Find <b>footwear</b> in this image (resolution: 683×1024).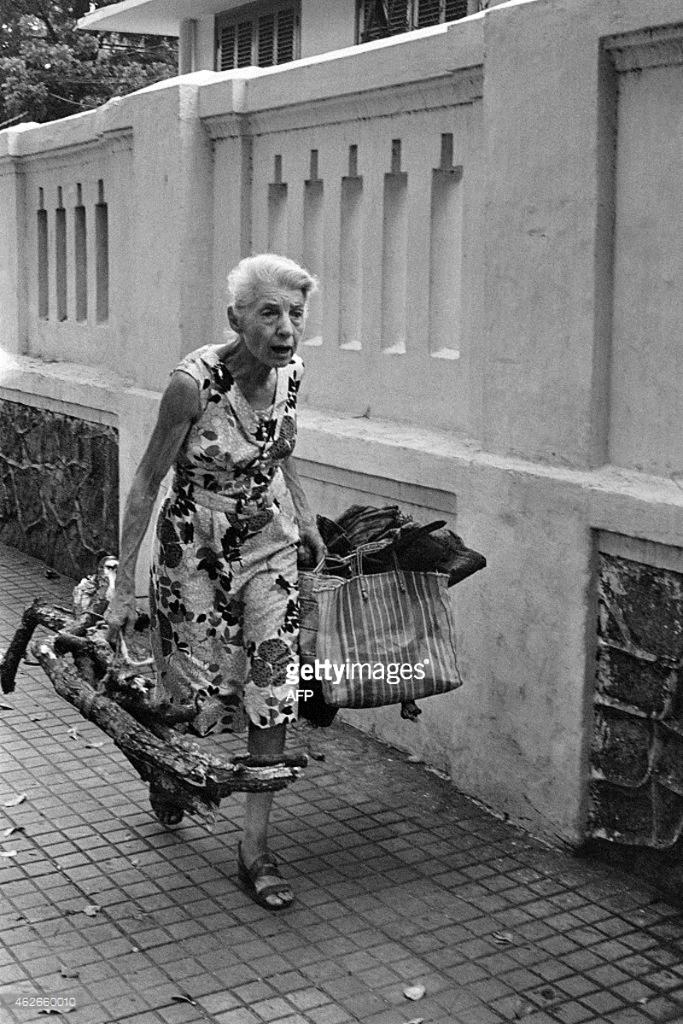
left=224, top=853, right=293, bottom=916.
